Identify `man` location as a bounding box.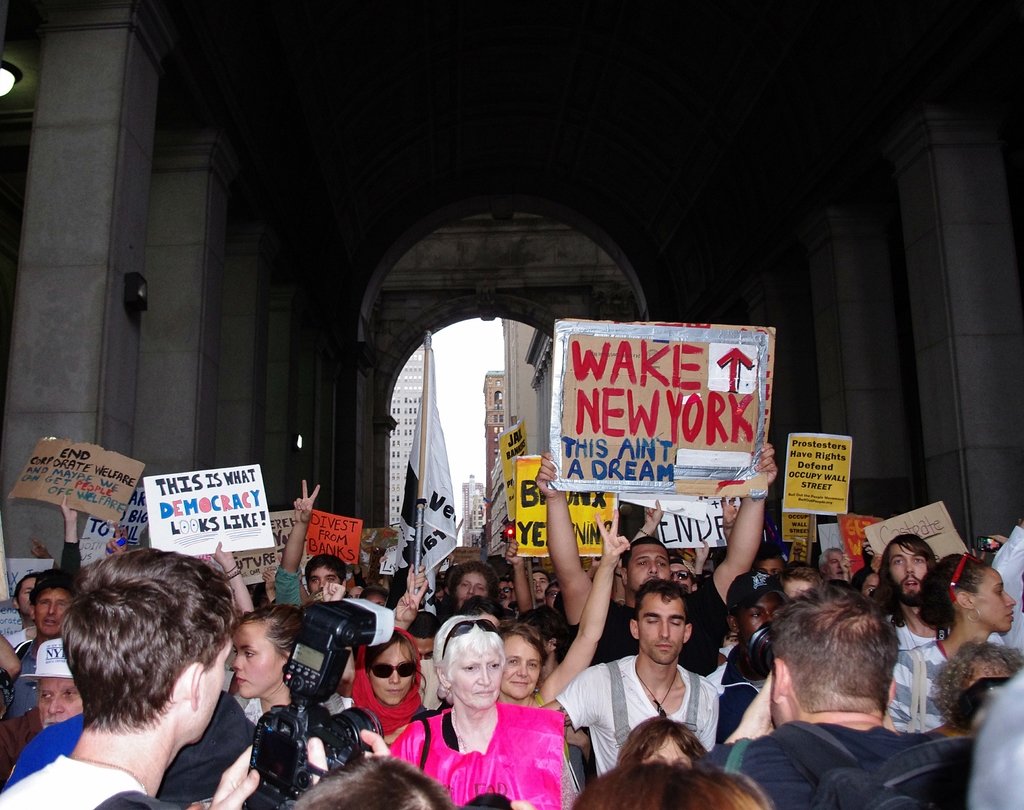
locate(503, 532, 573, 616).
